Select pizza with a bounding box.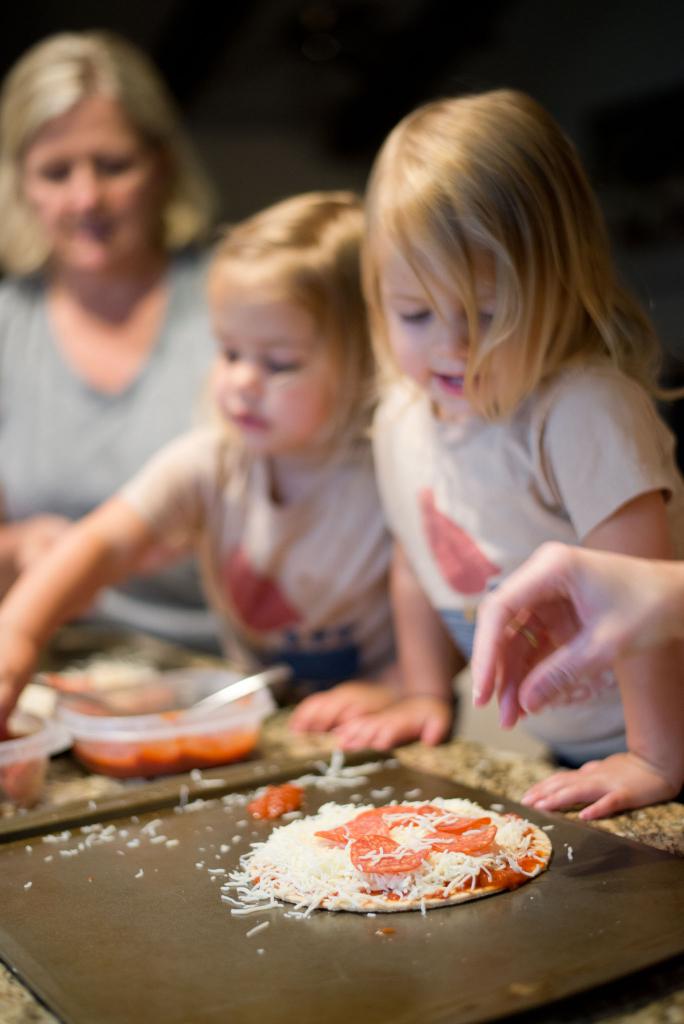
[left=247, top=797, right=533, bottom=922].
